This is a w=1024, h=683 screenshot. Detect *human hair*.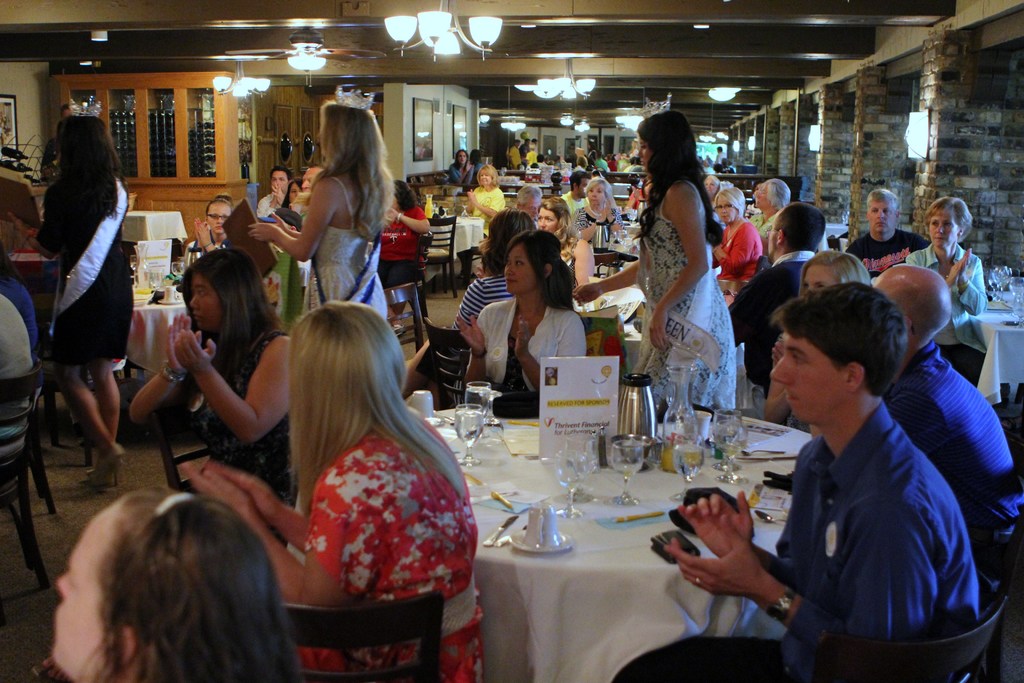
BBox(770, 283, 908, 397).
